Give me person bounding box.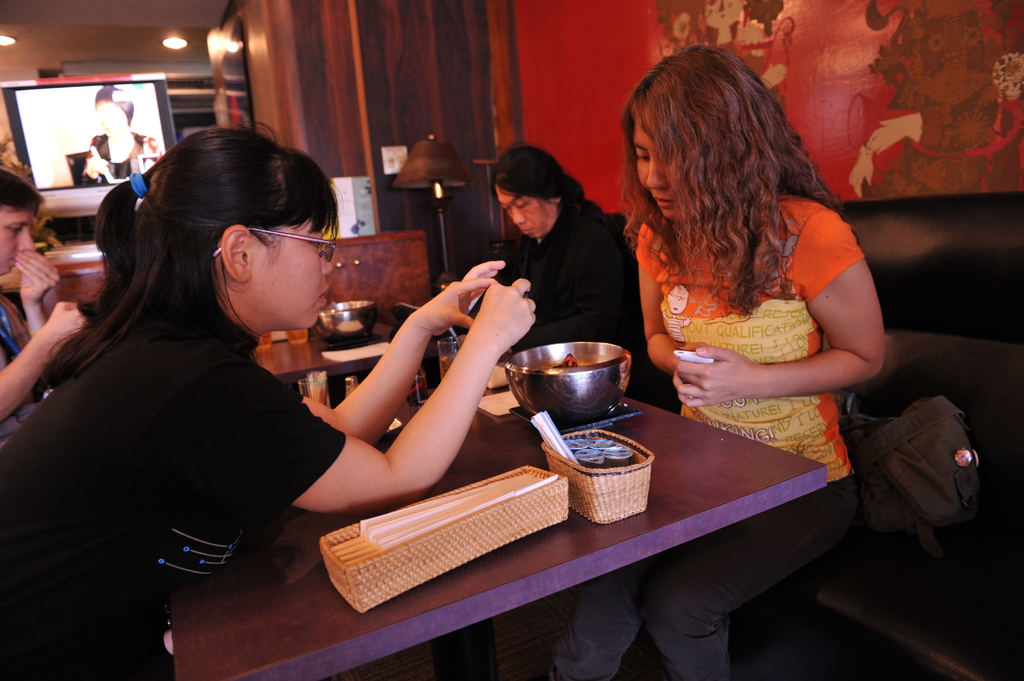
bbox=[83, 84, 163, 189].
